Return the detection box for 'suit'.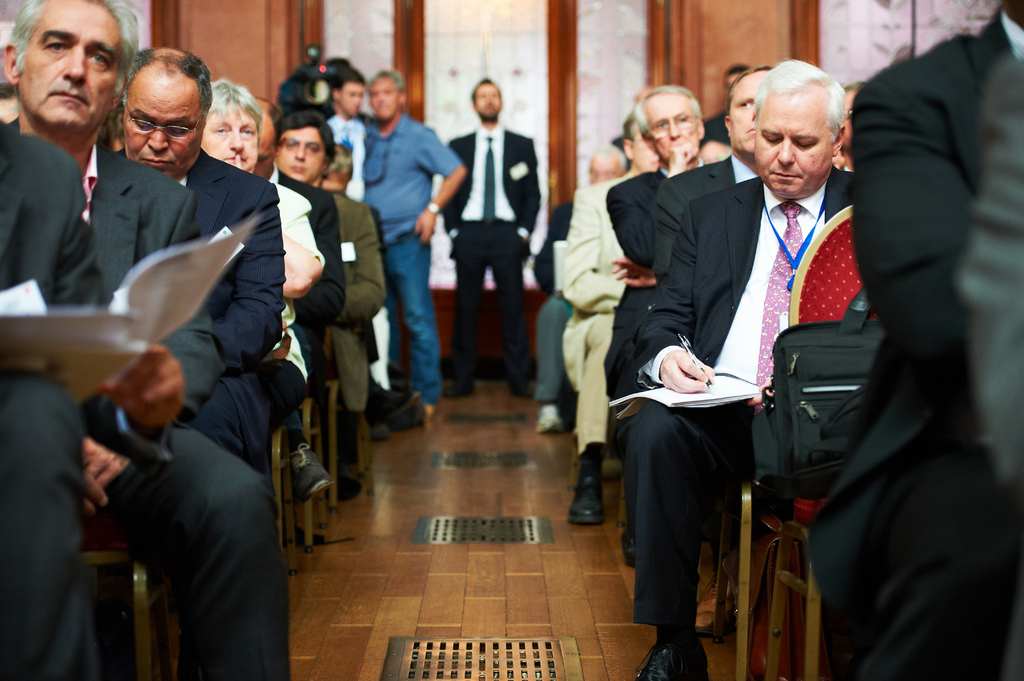
0,113,175,680.
